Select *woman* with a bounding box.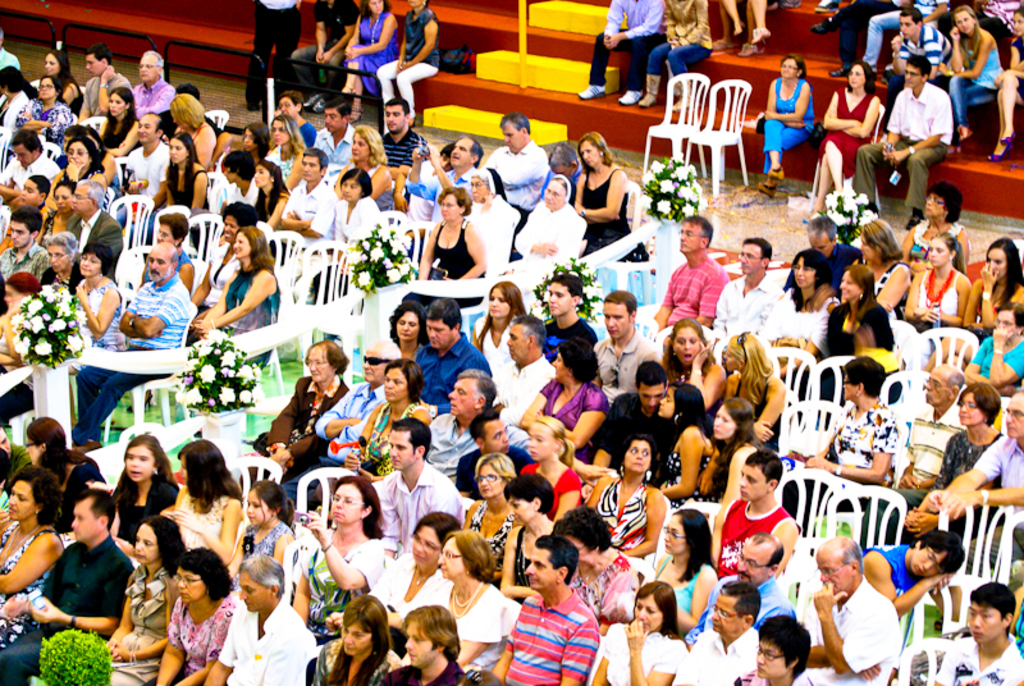
l=754, t=51, r=826, b=195.
